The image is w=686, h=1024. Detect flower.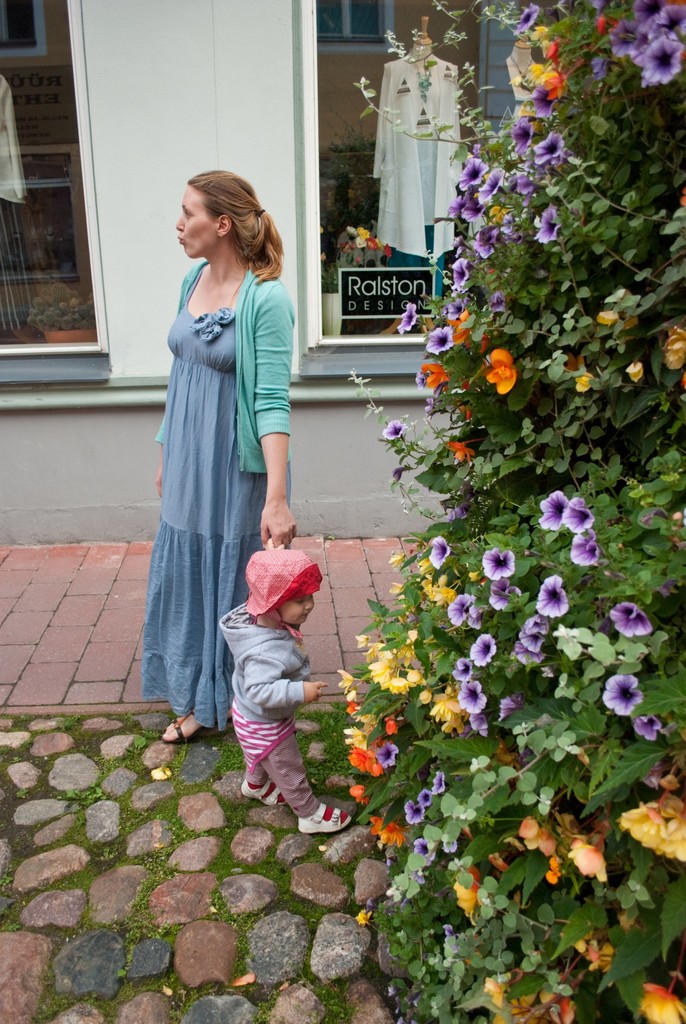
Detection: 619,314,642,333.
